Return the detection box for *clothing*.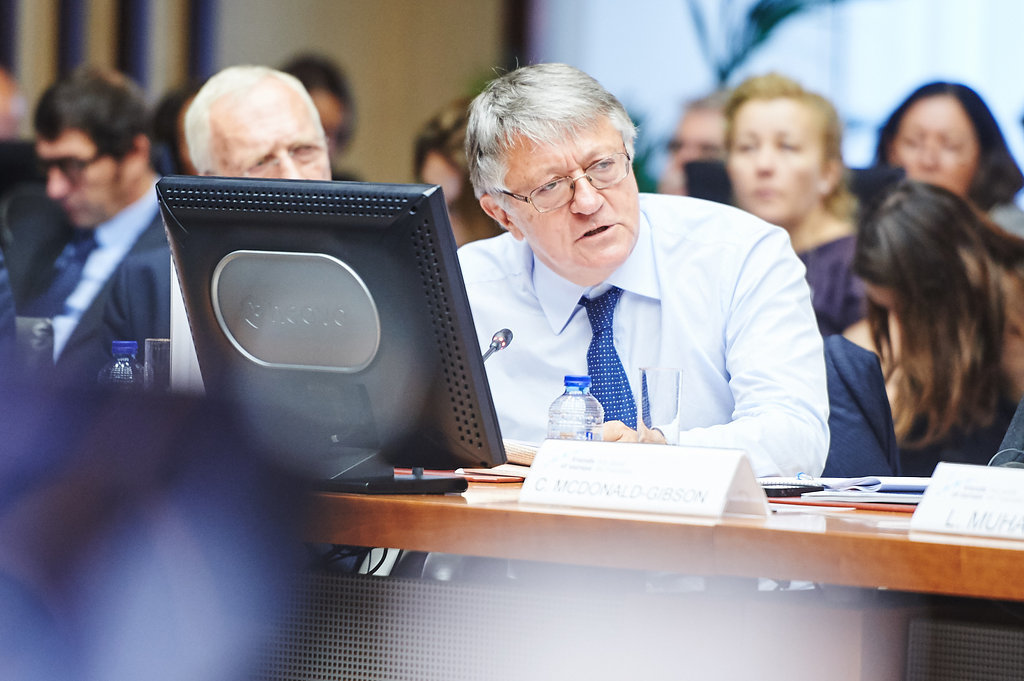
(x1=802, y1=223, x2=870, y2=338).
